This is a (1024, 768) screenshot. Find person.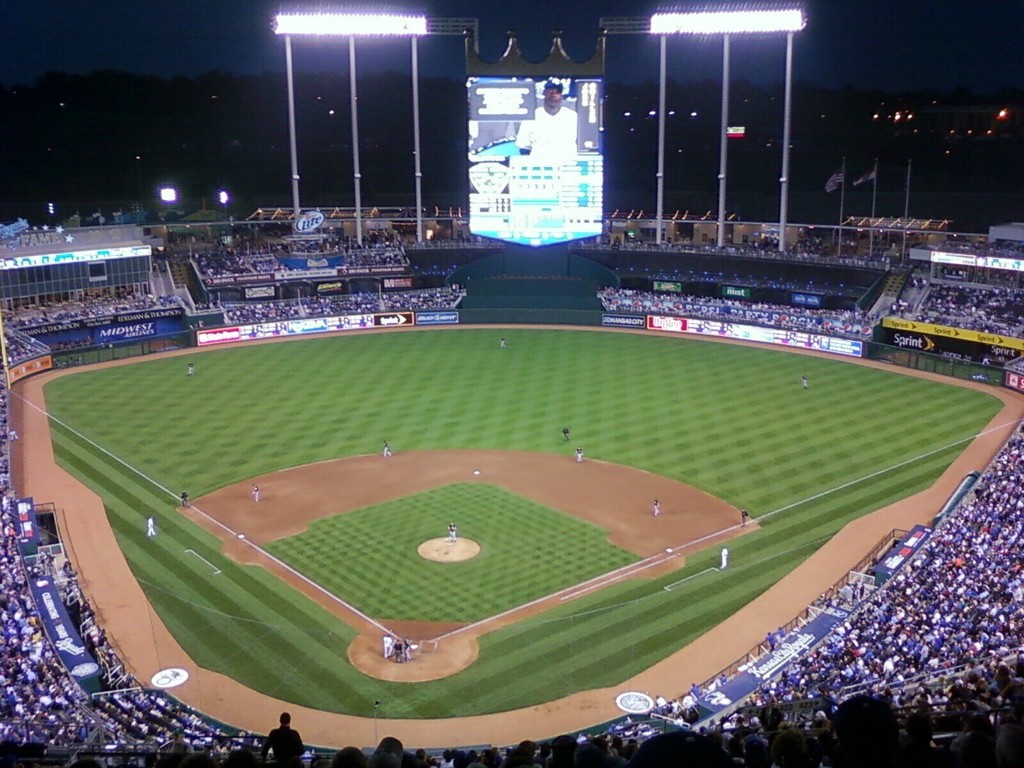
Bounding box: bbox=(650, 496, 663, 518).
